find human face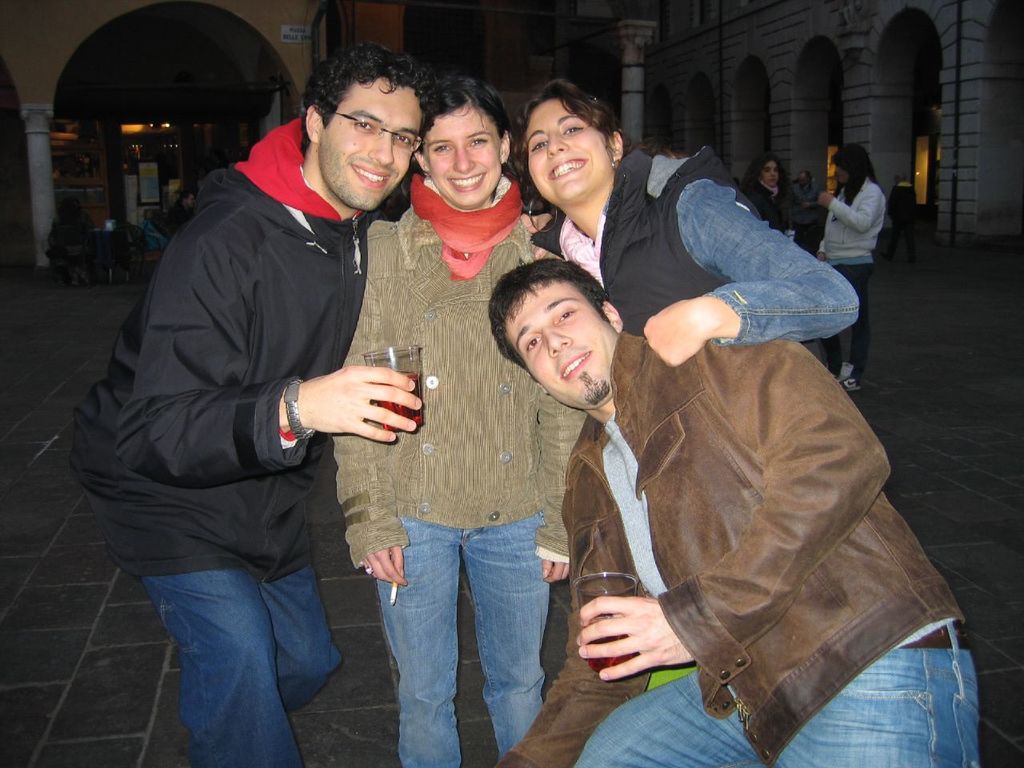
l=503, t=274, r=617, b=415
